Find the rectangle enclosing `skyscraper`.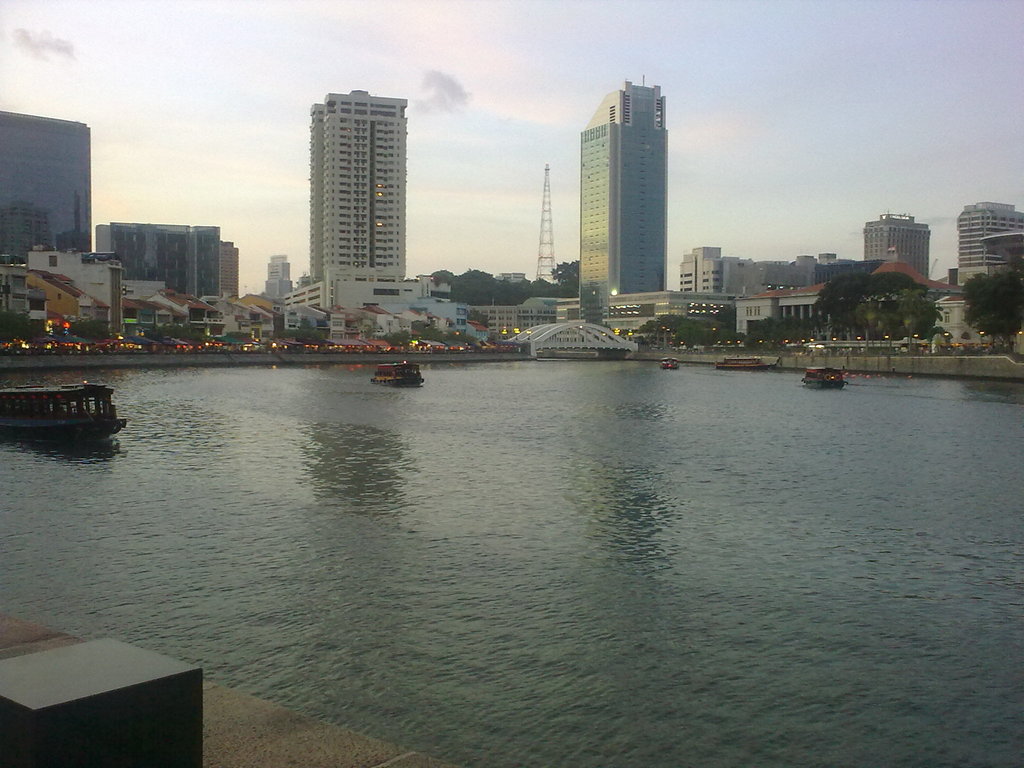
[955, 197, 1022, 282].
